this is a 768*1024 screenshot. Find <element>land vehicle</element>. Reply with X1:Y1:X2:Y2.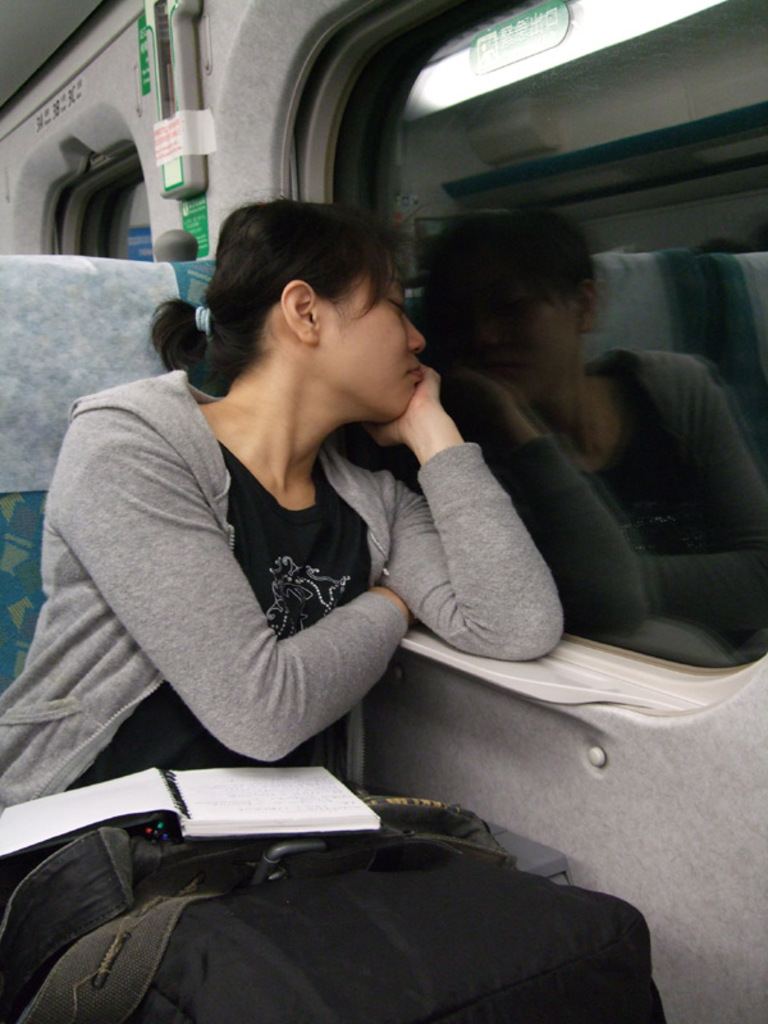
4:150:765:931.
